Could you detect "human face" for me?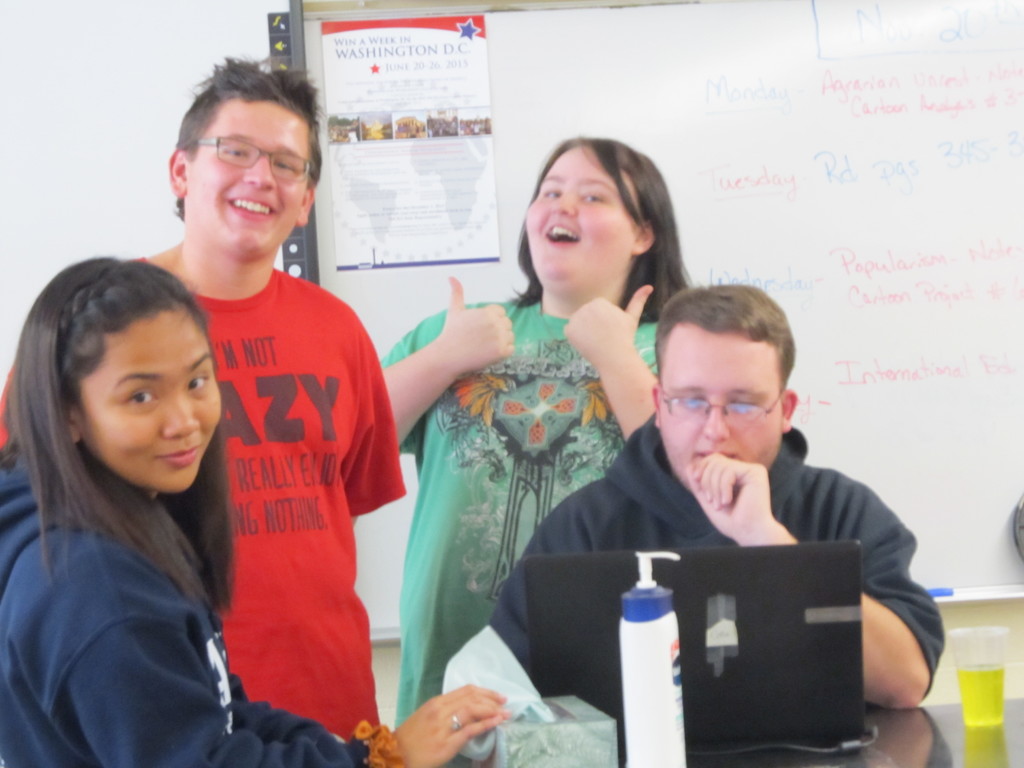
Detection result: left=76, top=315, right=223, bottom=492.
